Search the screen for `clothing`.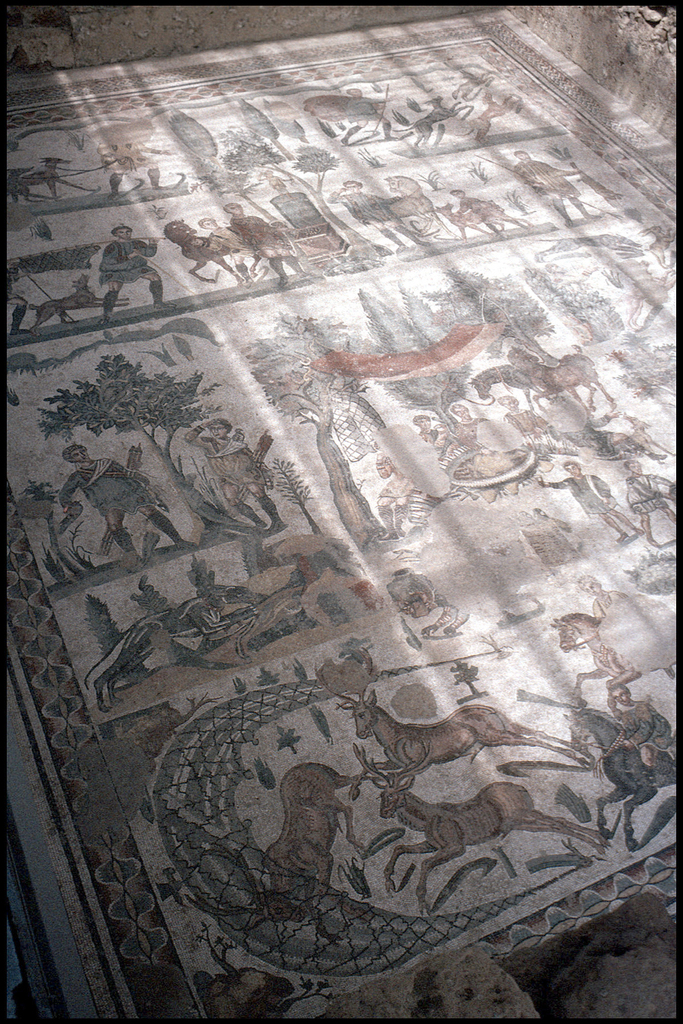
Found at (94, 138, 163, 173).
